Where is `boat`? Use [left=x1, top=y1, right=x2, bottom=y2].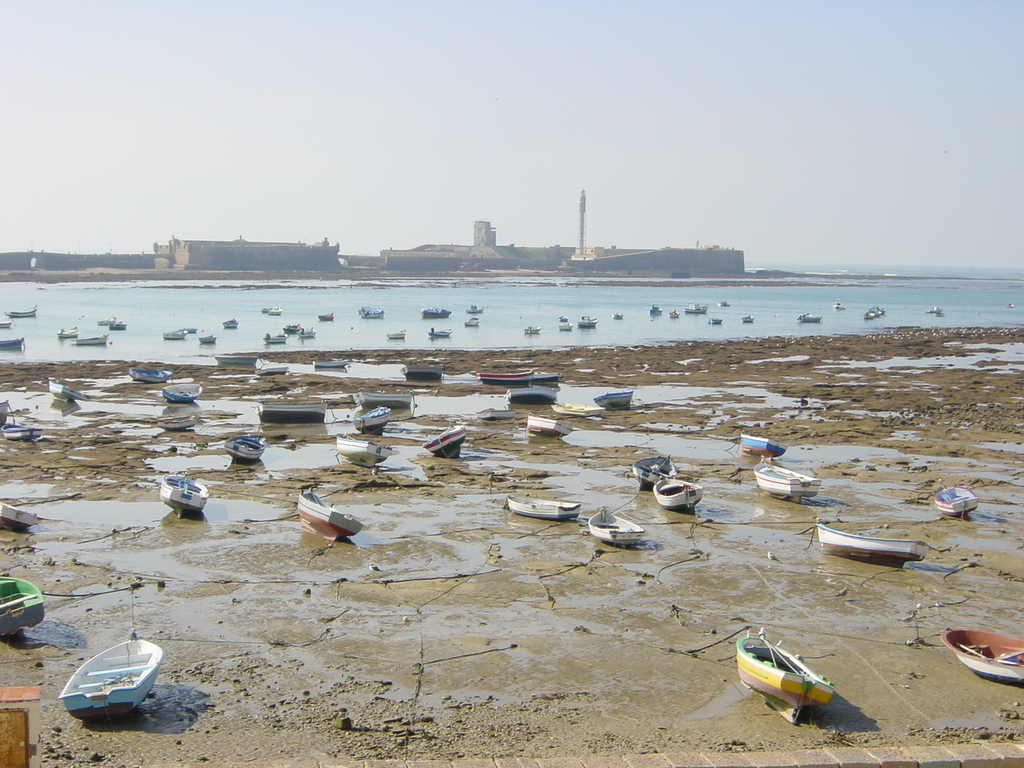
[left=507, top=383, right=559, bottom=403].
